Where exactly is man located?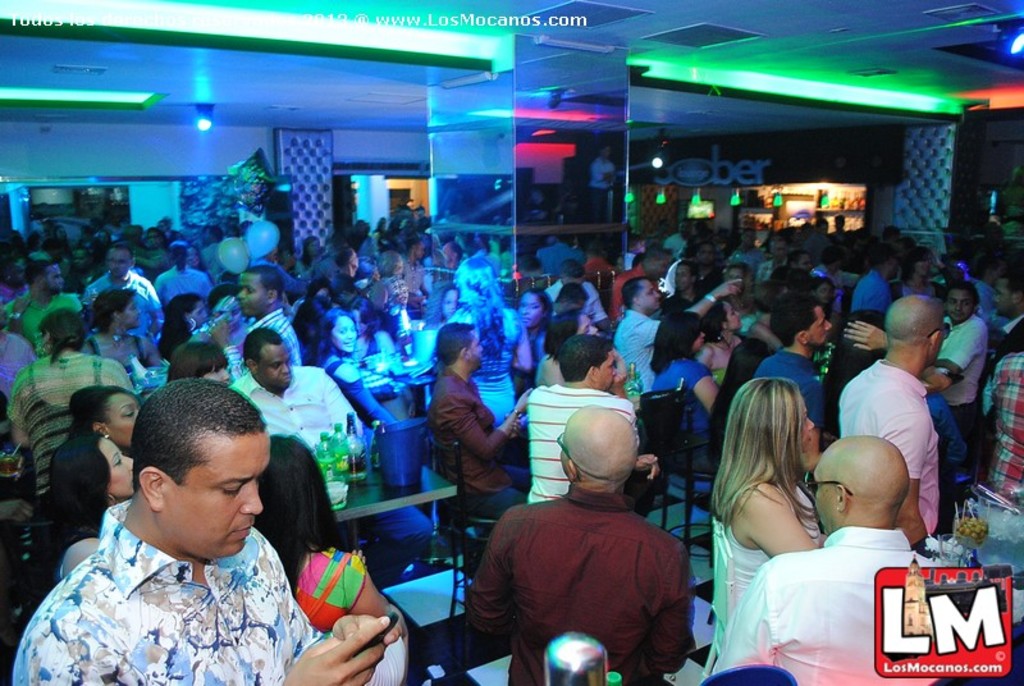
Its bounding box is (left=396, top=237, right=430, bottom=312).
